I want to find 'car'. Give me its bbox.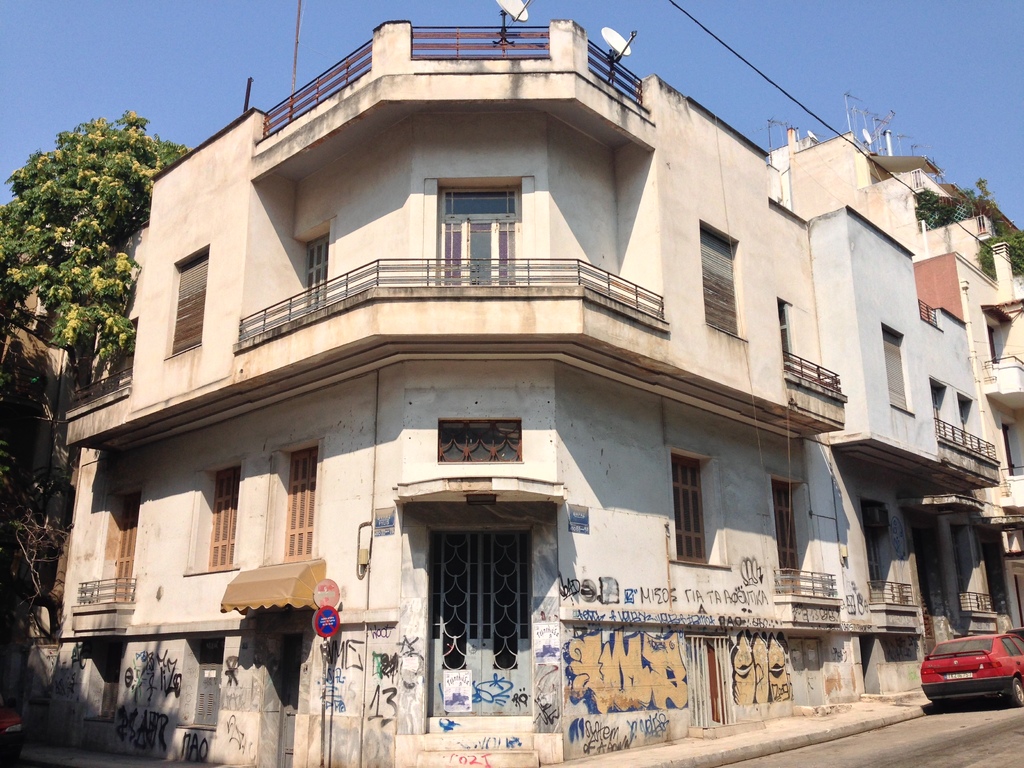
1, 698, 23, 767.
